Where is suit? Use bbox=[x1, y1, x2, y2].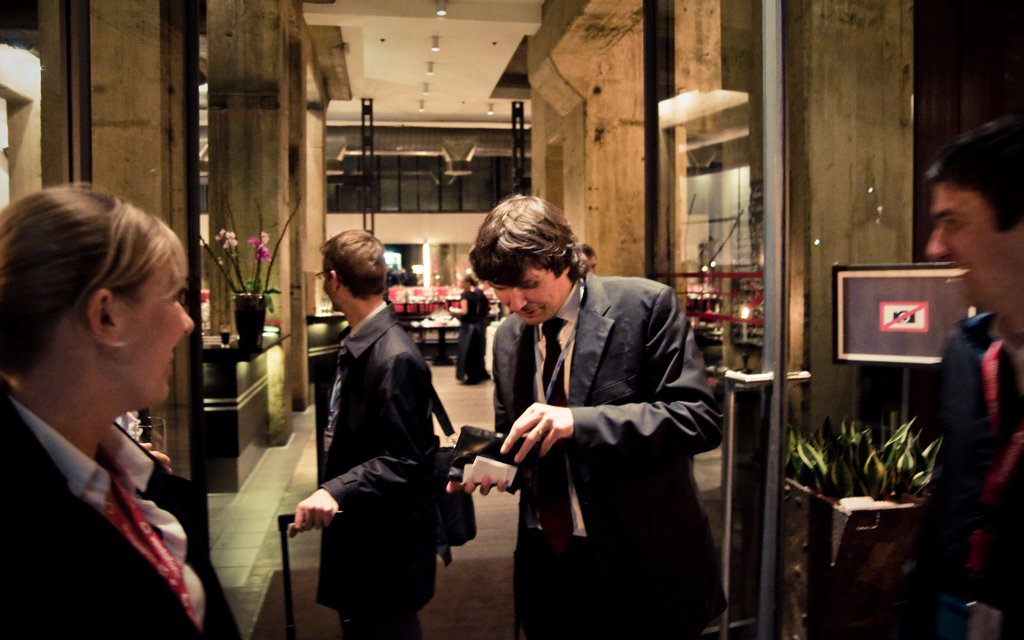
bbox=[313, 303, 433, 639].
